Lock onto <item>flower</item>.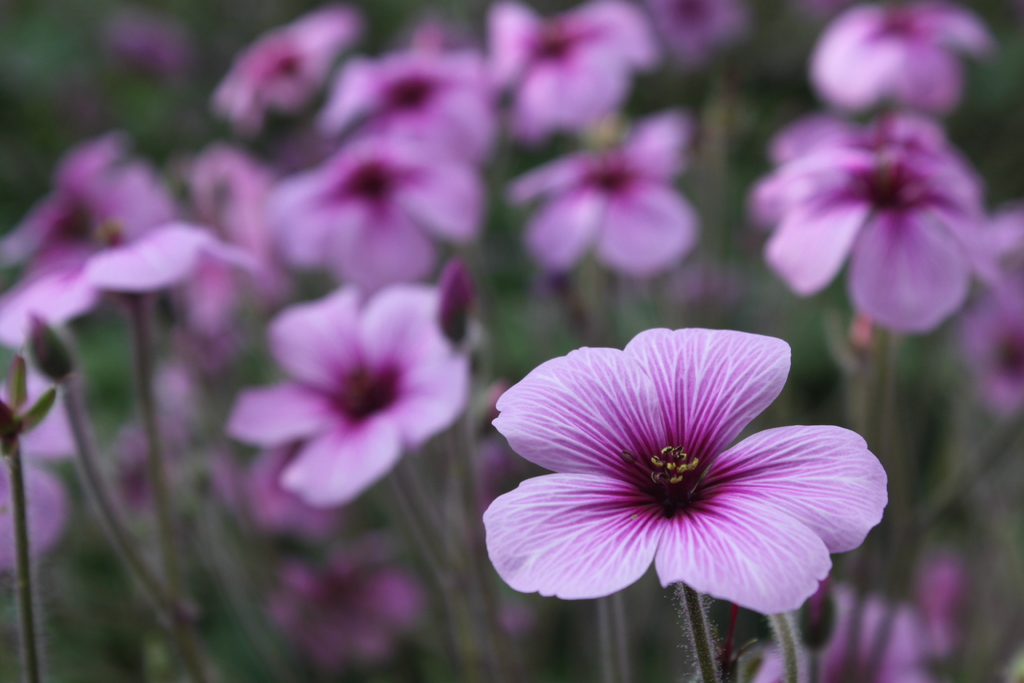
Locked: (0, 152, 211, 346).
